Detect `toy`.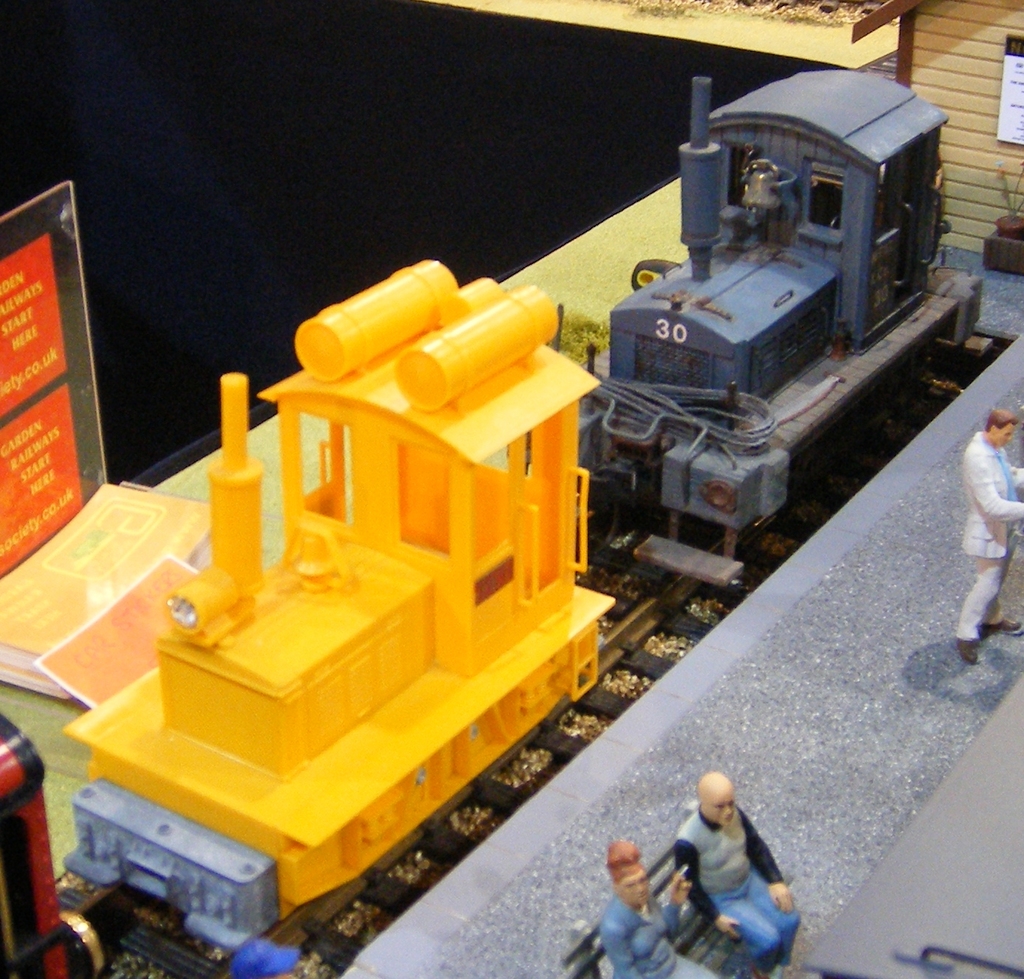
Detected at 595 845 715 978.
